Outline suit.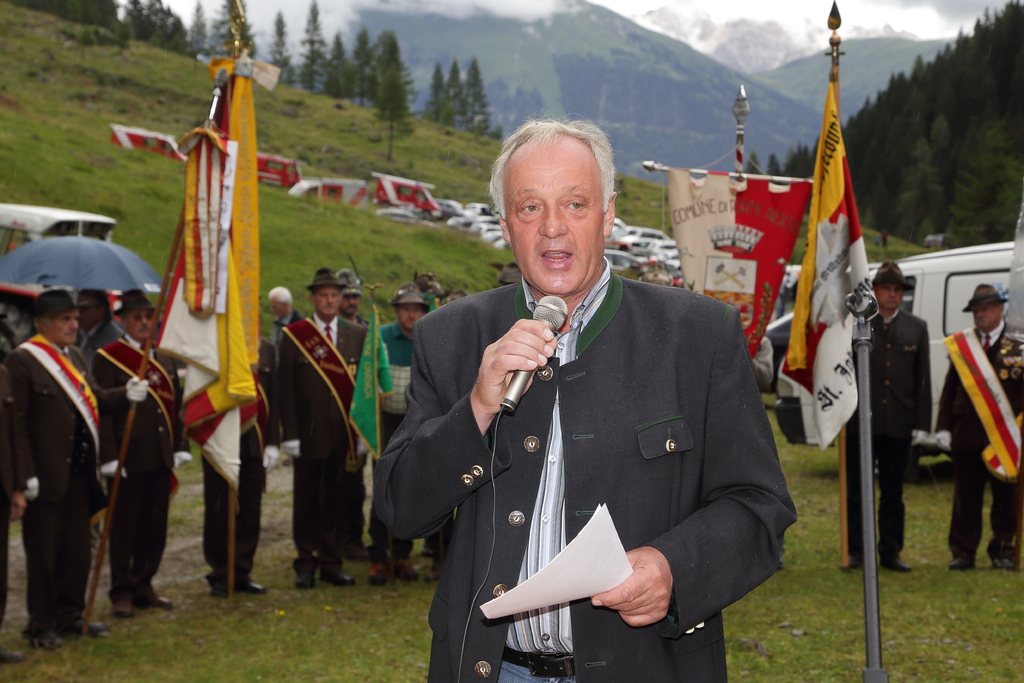
Outline: rect(848, 309, 931, 555).
